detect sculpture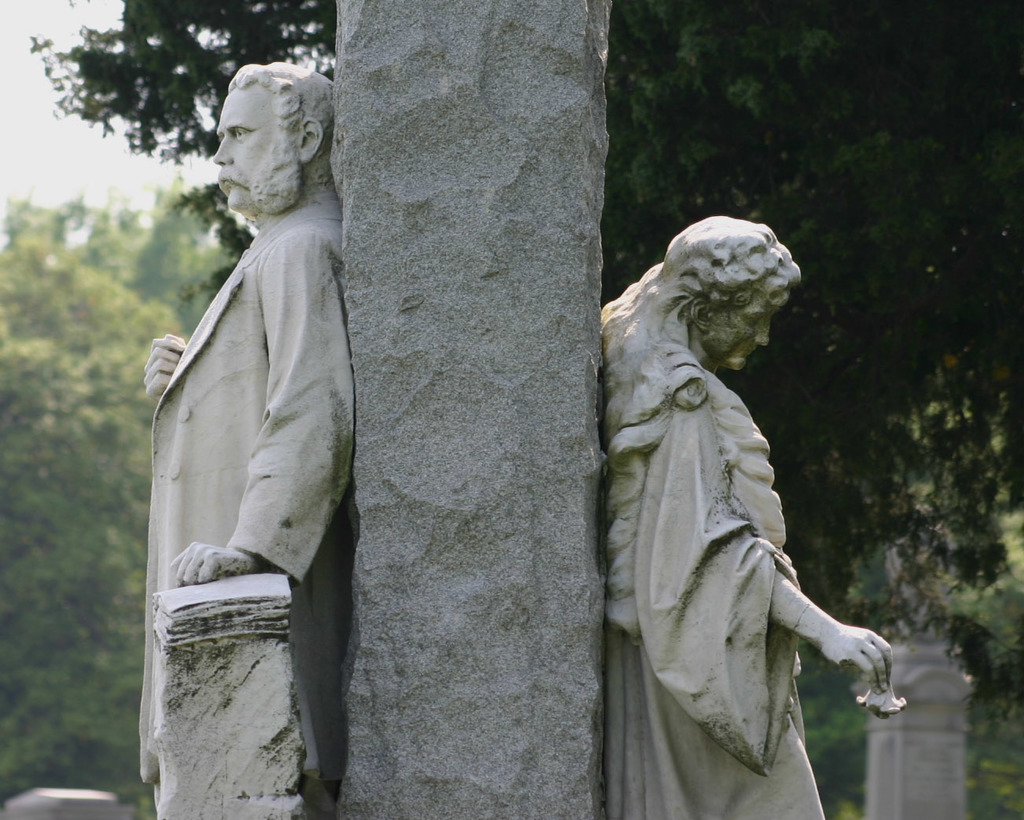
box(577, 196, 868, 807)
